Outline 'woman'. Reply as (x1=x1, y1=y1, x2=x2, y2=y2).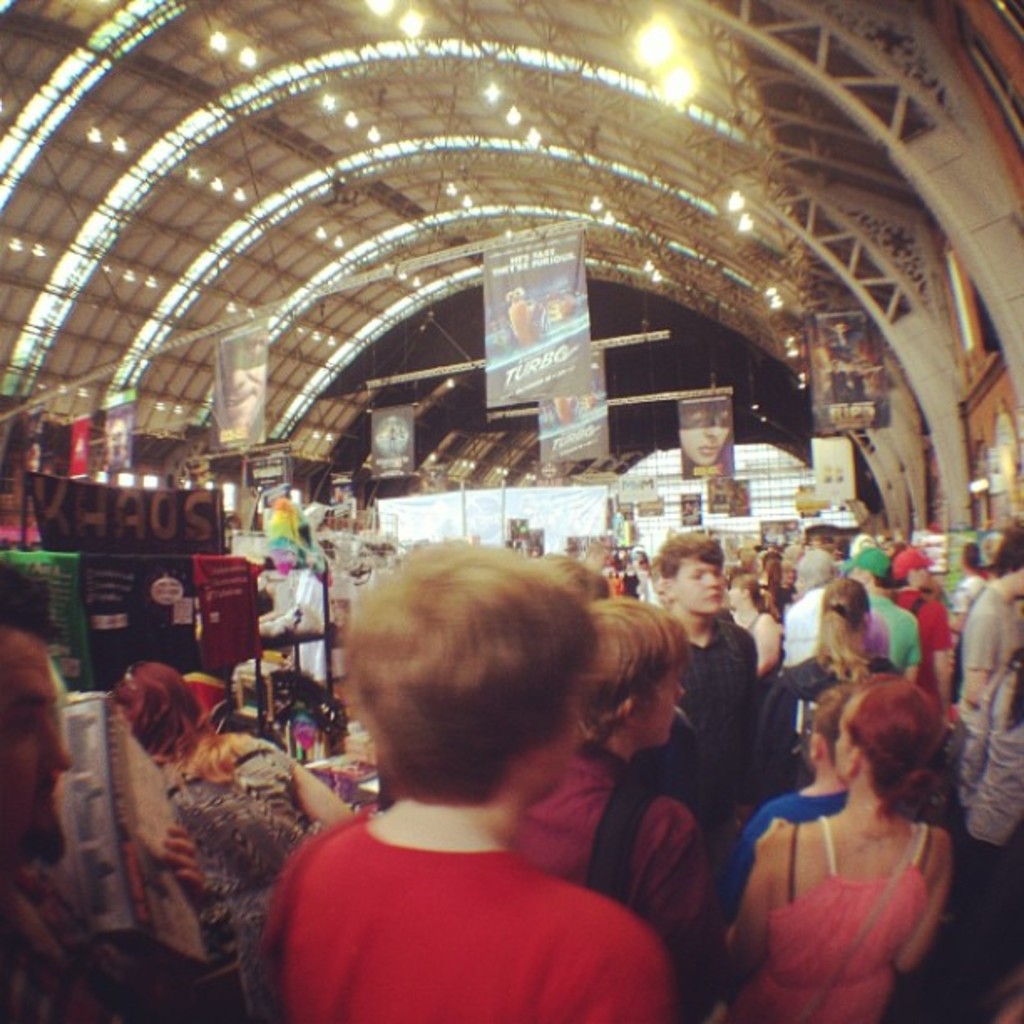
(x1=711, y1=671, x2=989, y2=1019).
